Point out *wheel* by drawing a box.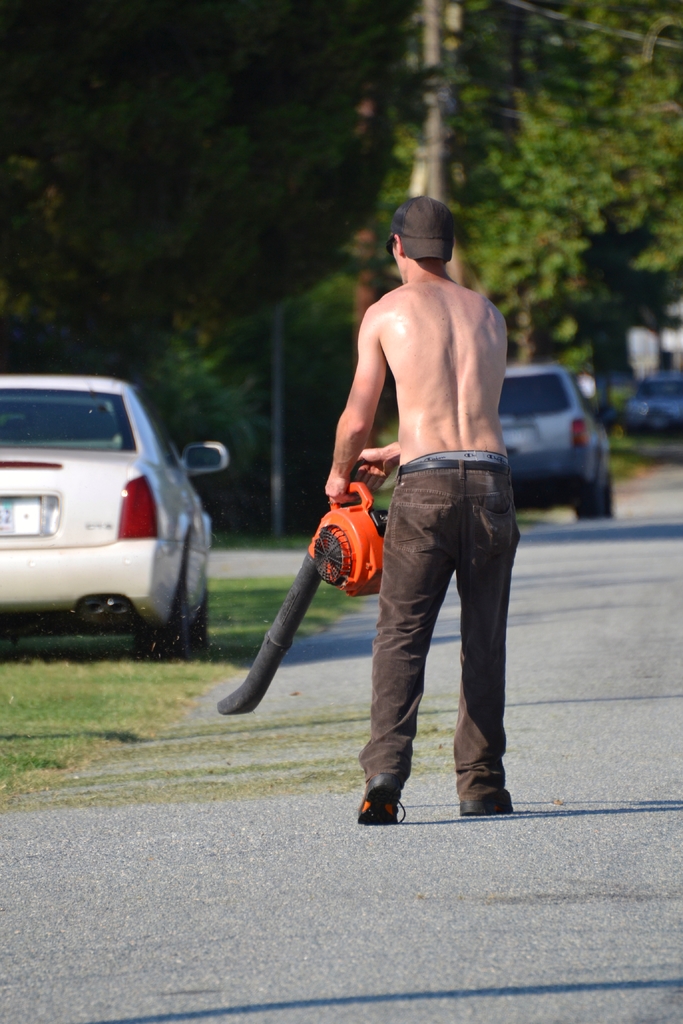
BBox(117, 557, 204, 667).
